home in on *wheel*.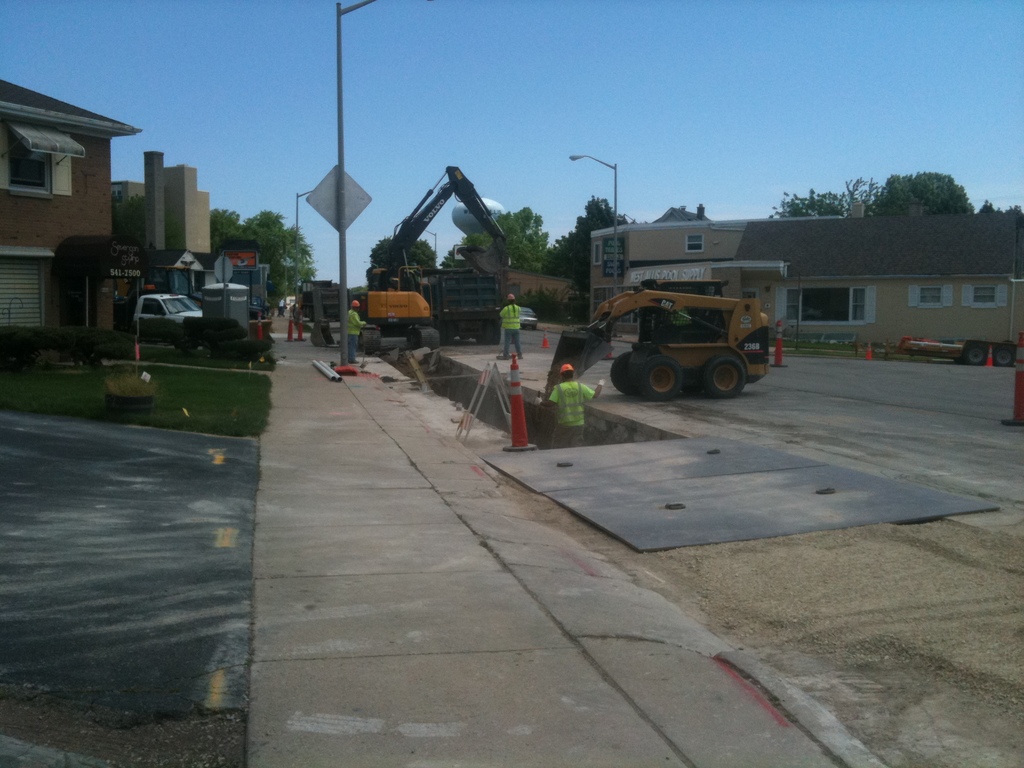
Homed in at 637,355,686,398.
